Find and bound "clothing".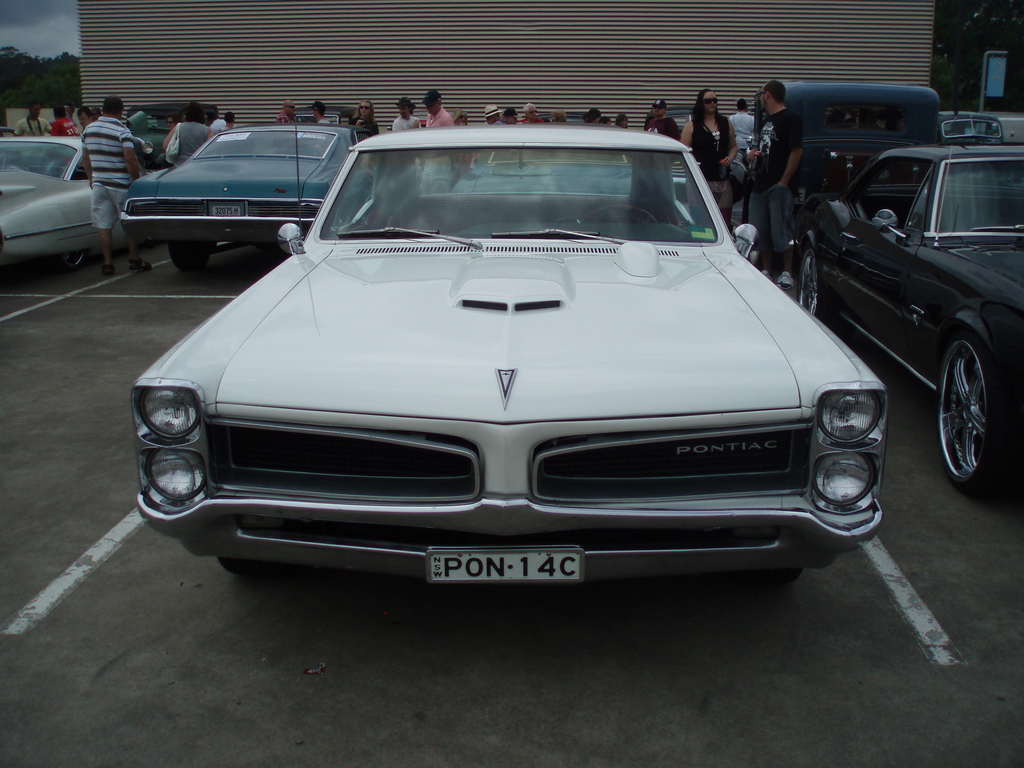
Bound: left=644, top=115, right=682, bottom=144.
